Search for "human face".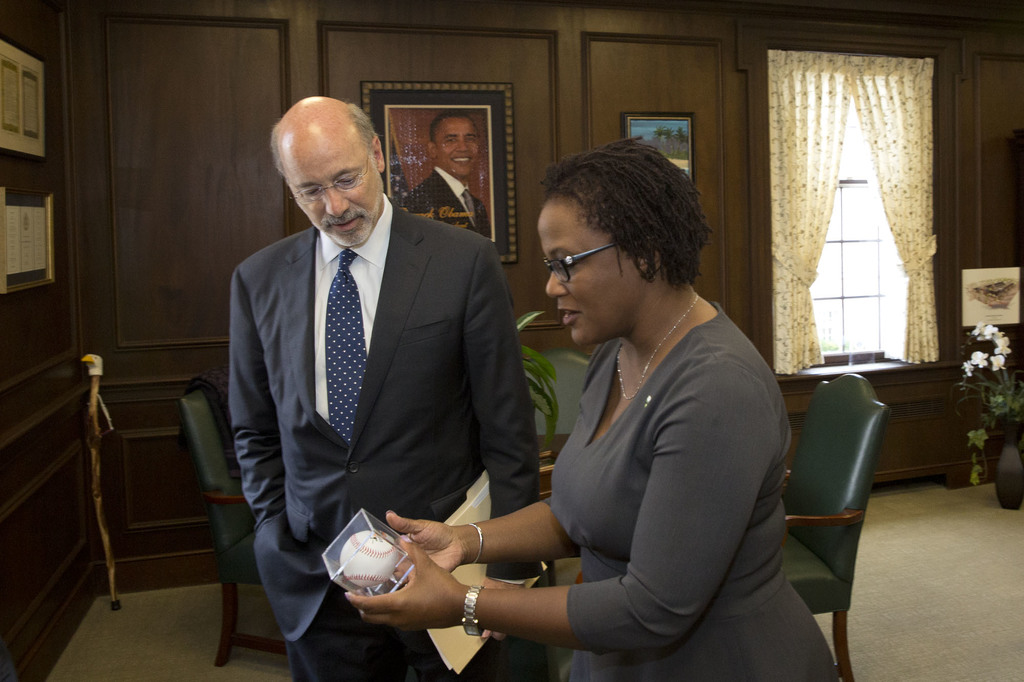
Found at <box>437,123,481,177</box>.
